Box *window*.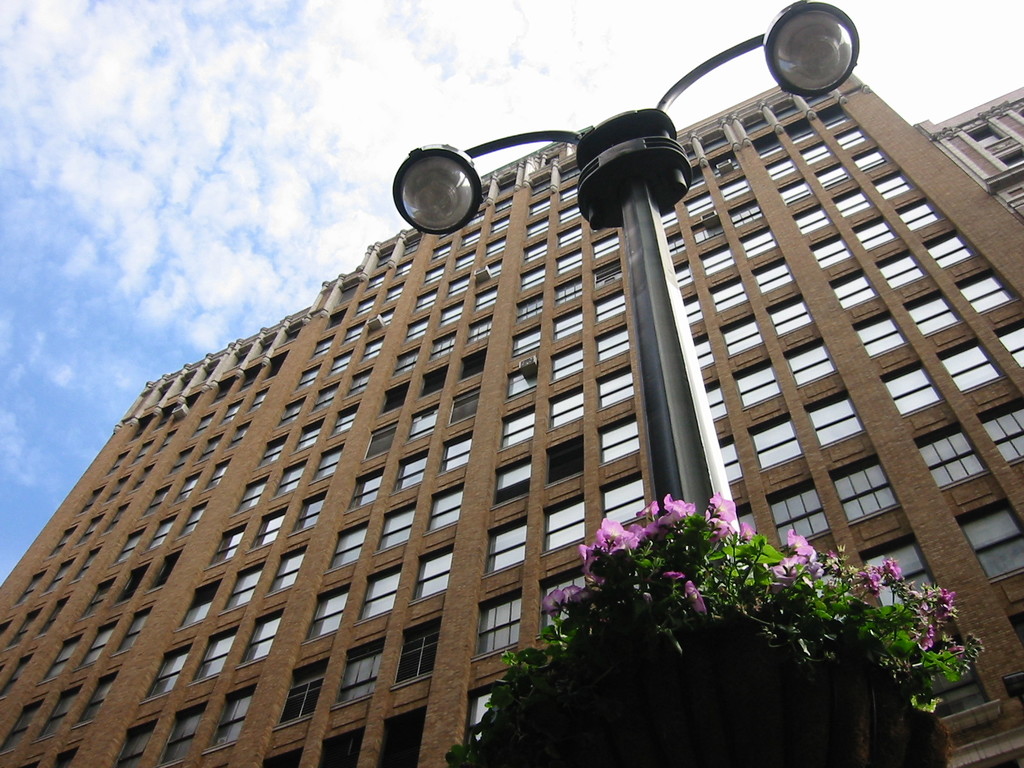
495 406 540 447.
